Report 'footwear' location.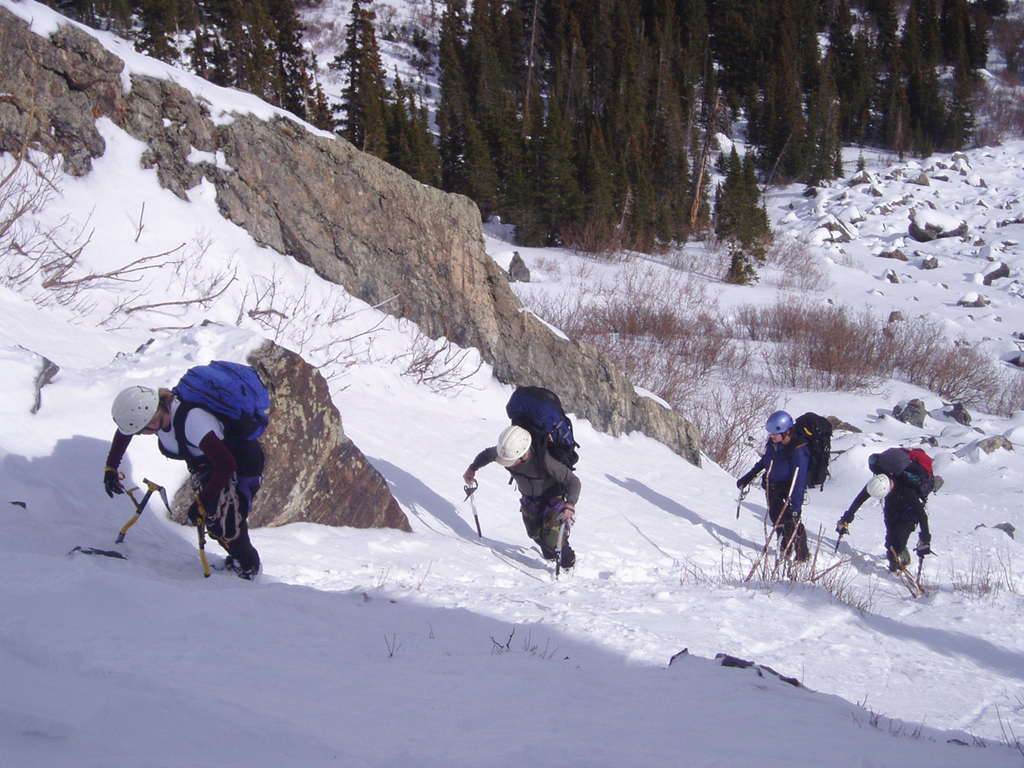
Report: (x1=234, y1=557, x2=260, y2=587).
